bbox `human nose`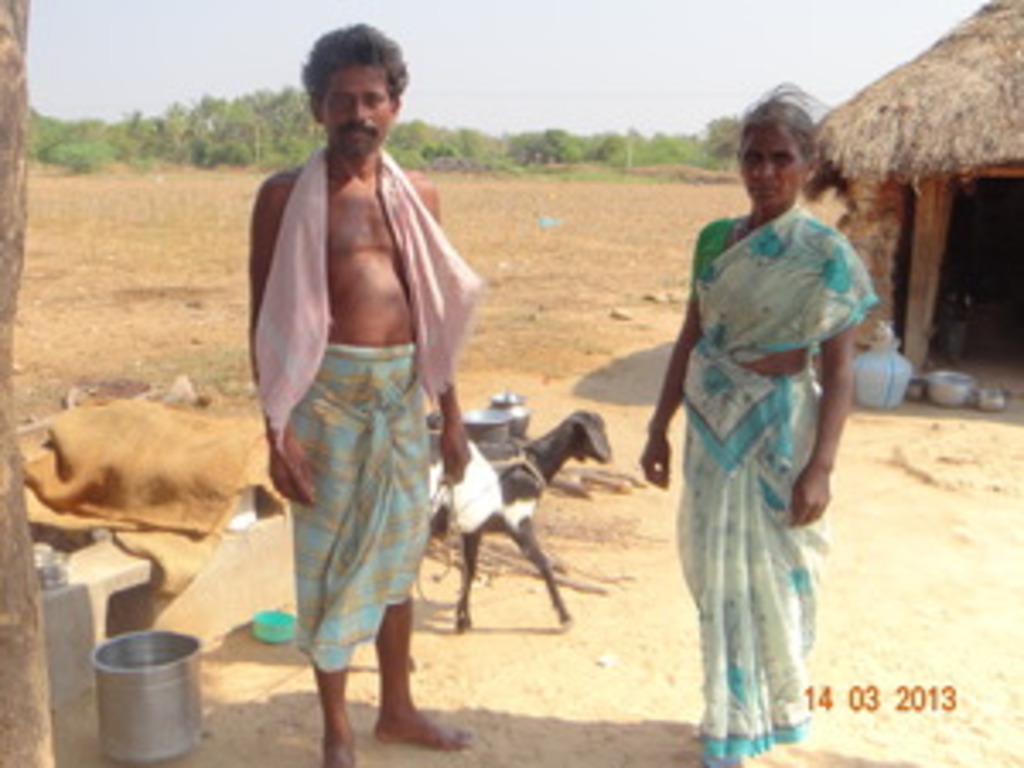
bbox(751, 160, 785, 181)
